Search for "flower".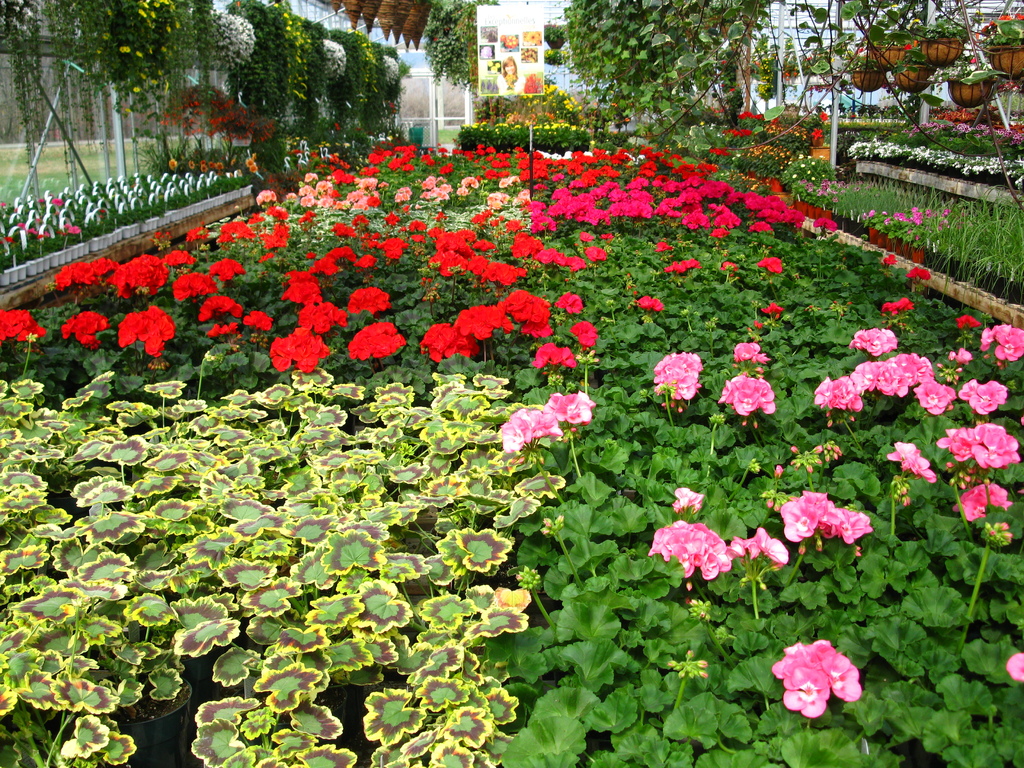
Found at bbox(198, 294, 242, 328).
